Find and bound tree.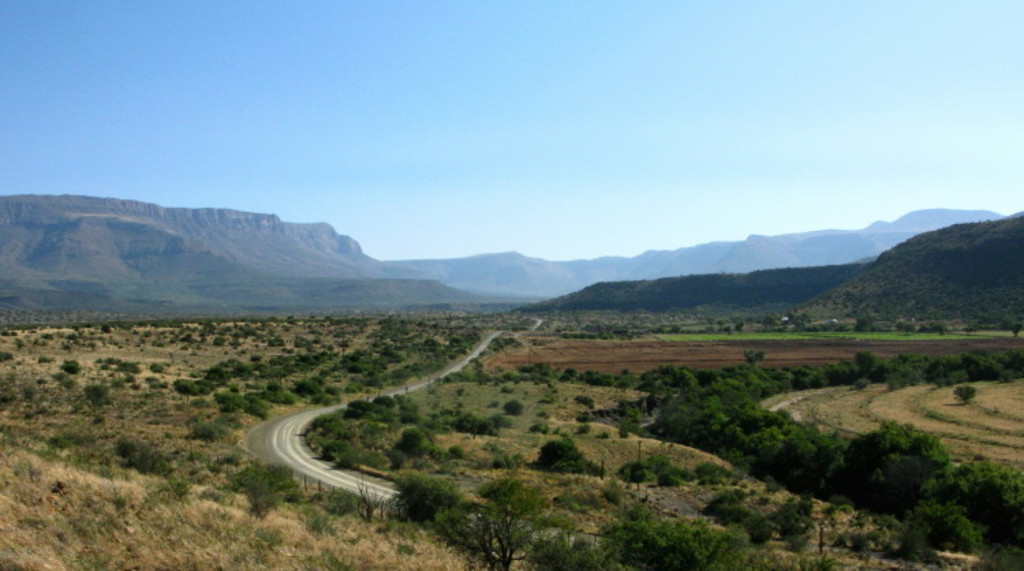
Bound: [x1=623, y1=447, x2=694, y2=492].
